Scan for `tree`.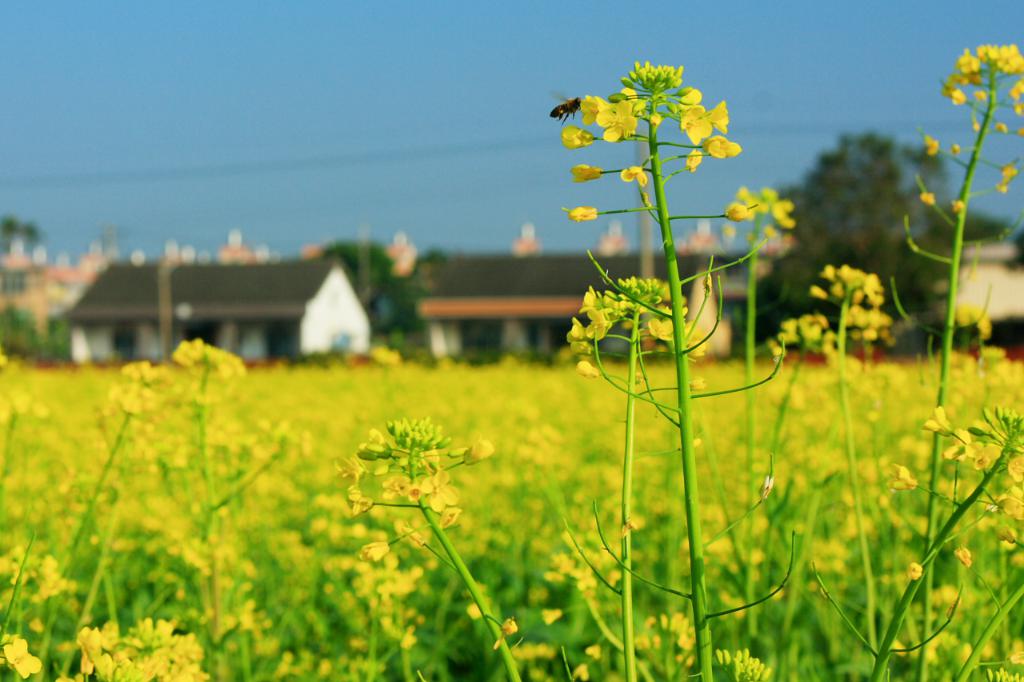
Scan result: locate(778, 137, 966, 349).
